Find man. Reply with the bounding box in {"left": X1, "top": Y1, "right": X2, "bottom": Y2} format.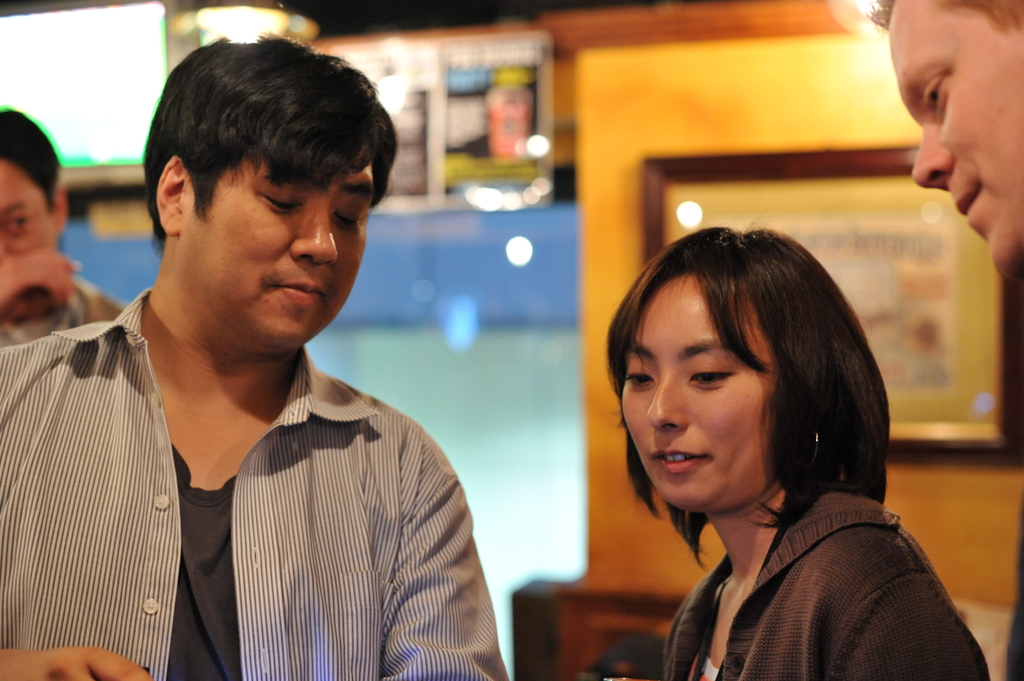
{"left": 36, "top": 12, "right": 479, "bottom": 680}.
